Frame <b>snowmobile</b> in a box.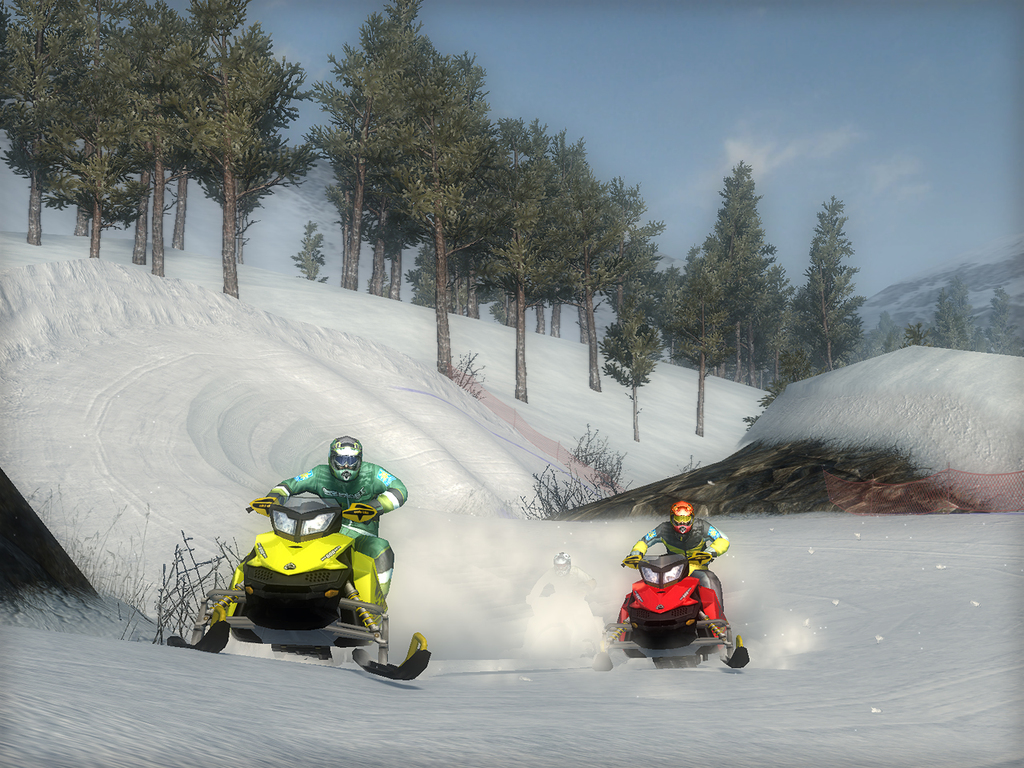
<bbox>594, 552, 750, 666</bbox>.
